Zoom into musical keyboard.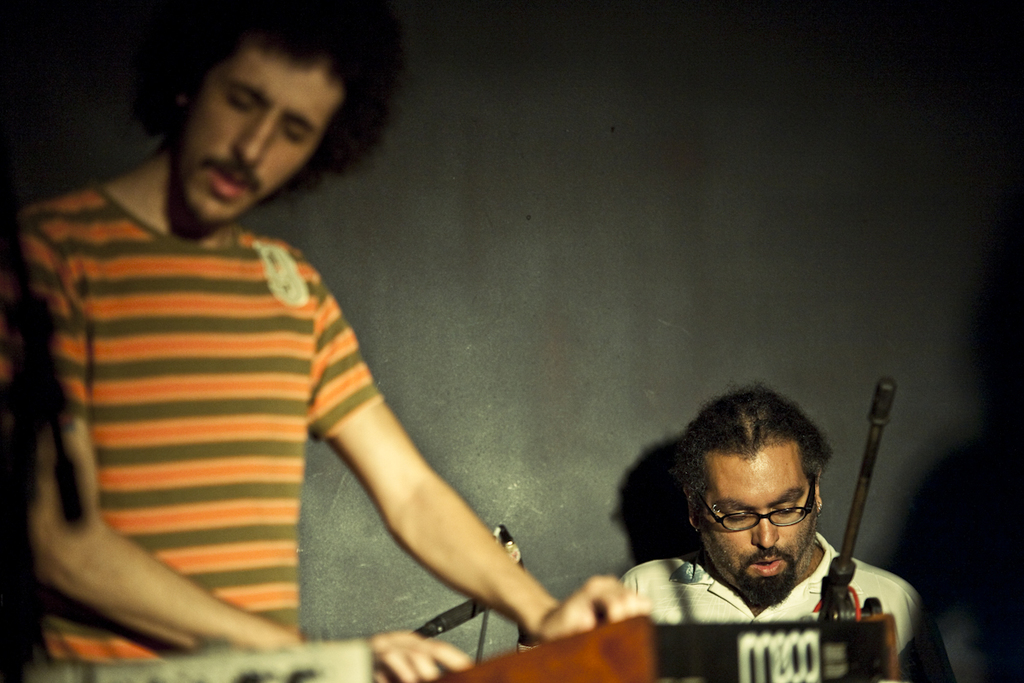
Zoom target: [left=416, top=577, right=903, bottom=682].
